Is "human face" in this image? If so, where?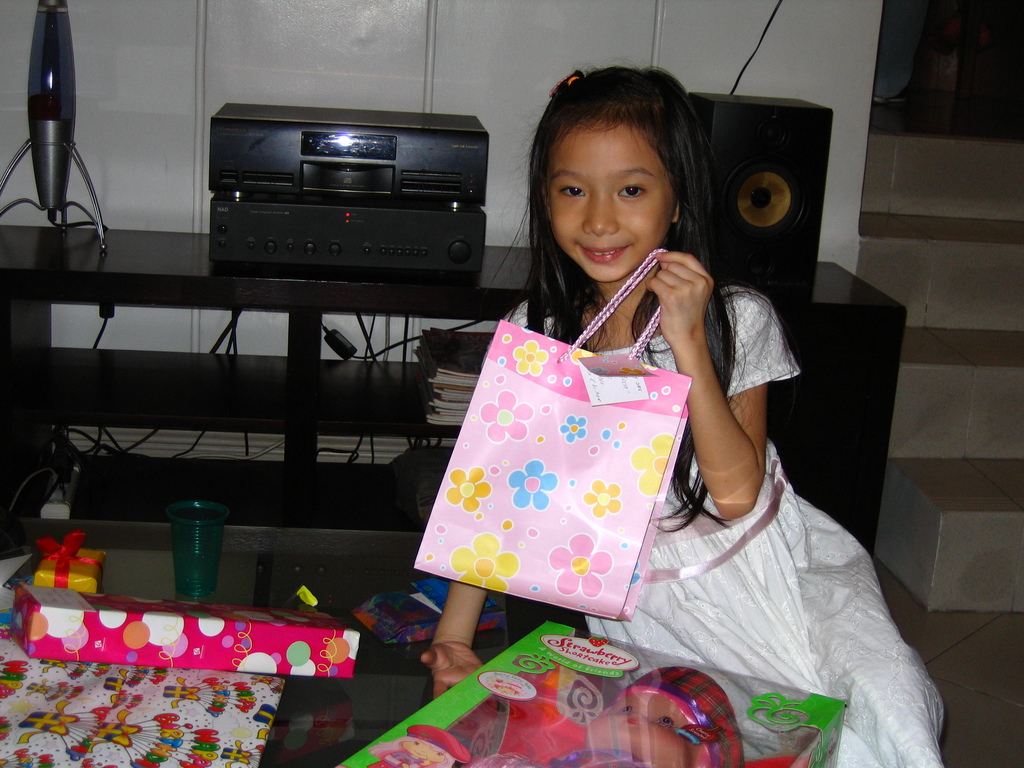
Yes, at [548, 124, 676, 282].
